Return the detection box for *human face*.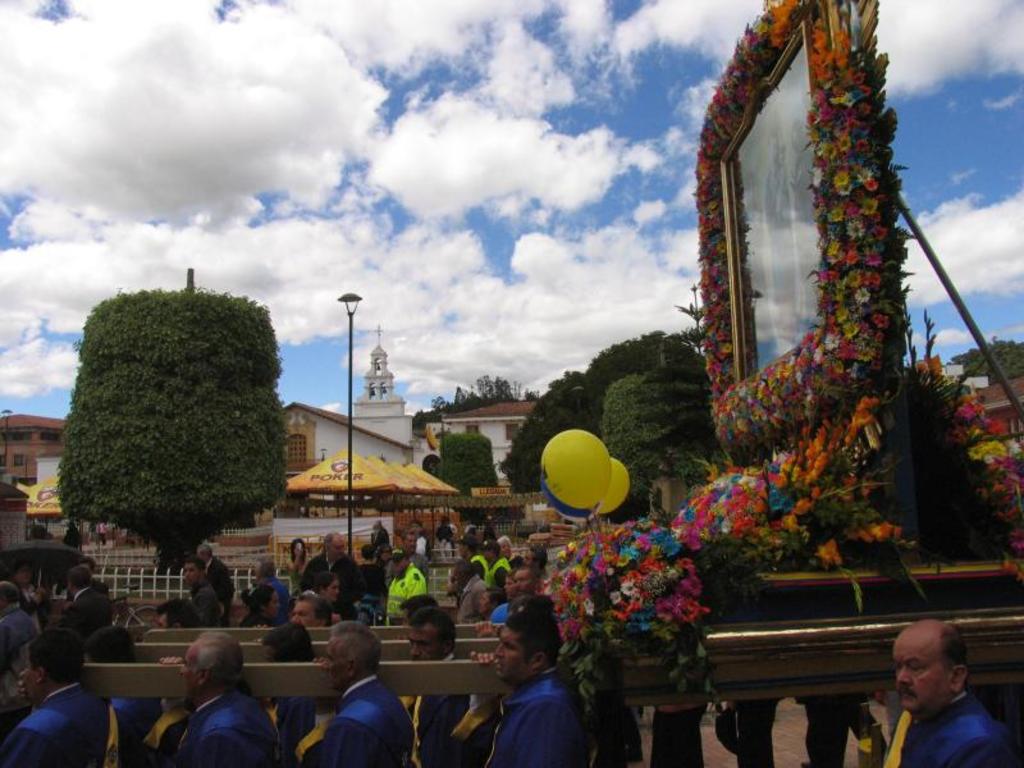
335 532 348 561.
